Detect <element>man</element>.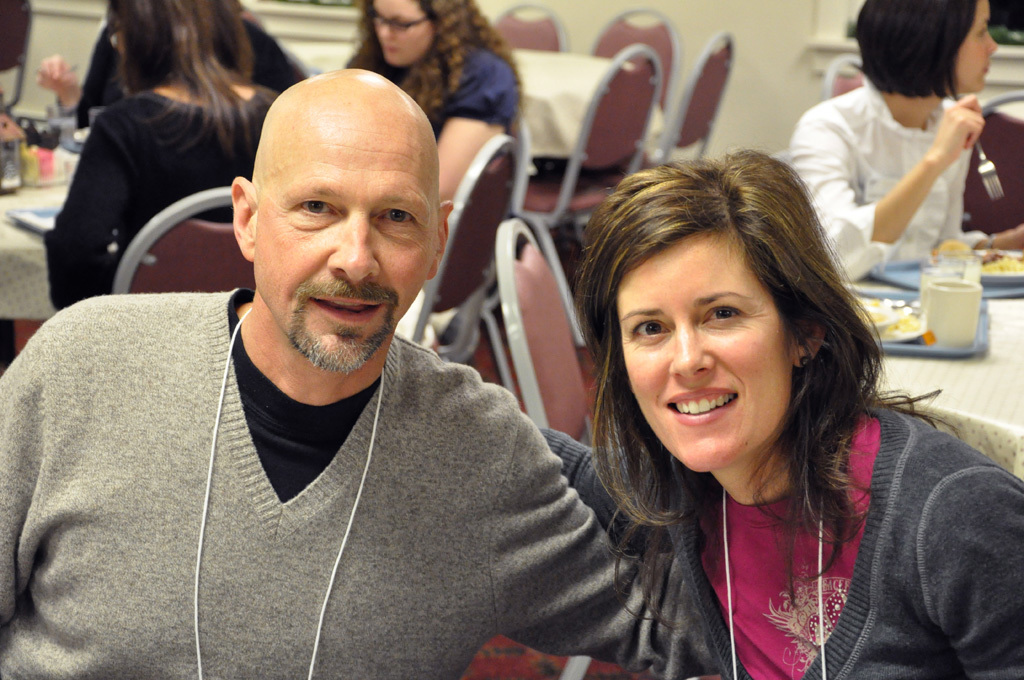
Detected at (38, 53, 686, 679).
